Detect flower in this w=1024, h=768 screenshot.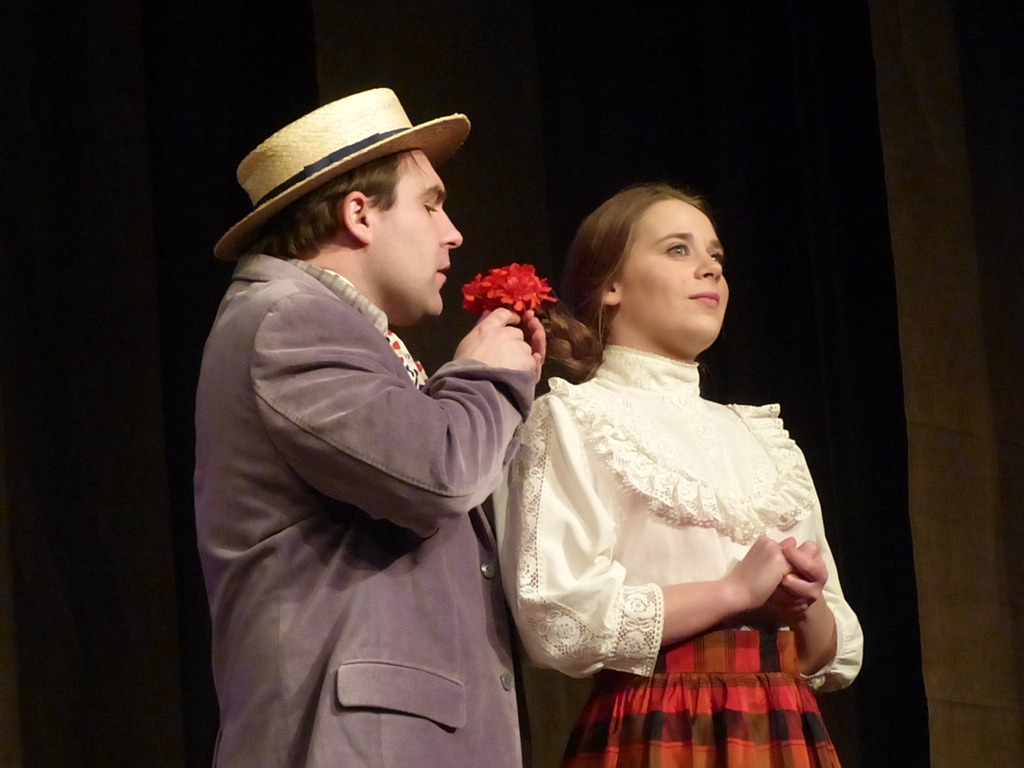
Detection: 475 249 559 325.
